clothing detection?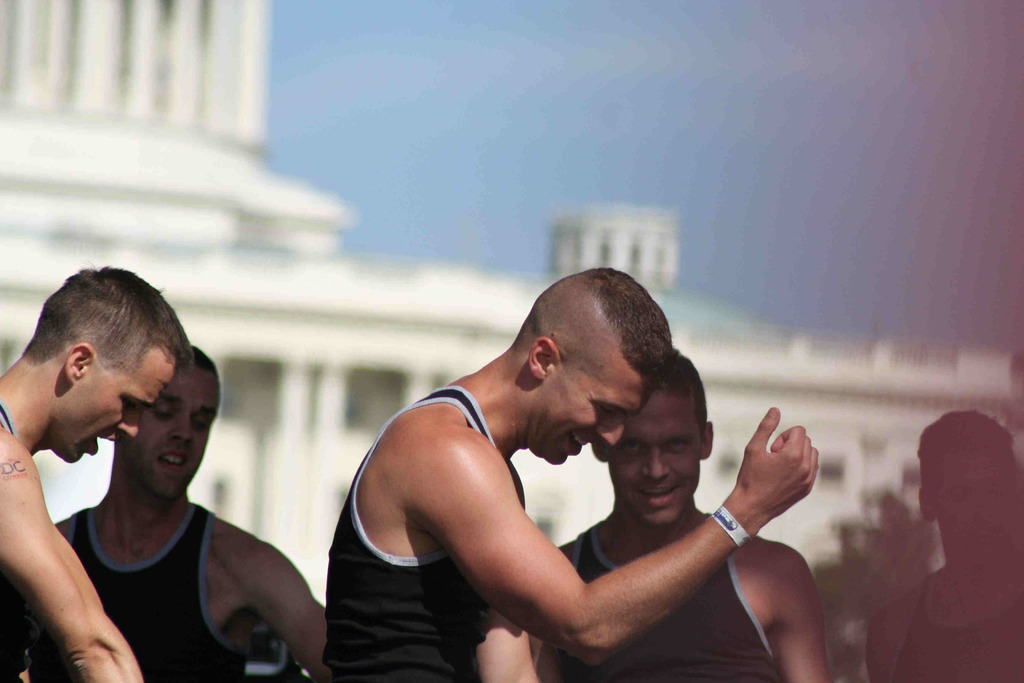
(0, 399, 19, 438)
